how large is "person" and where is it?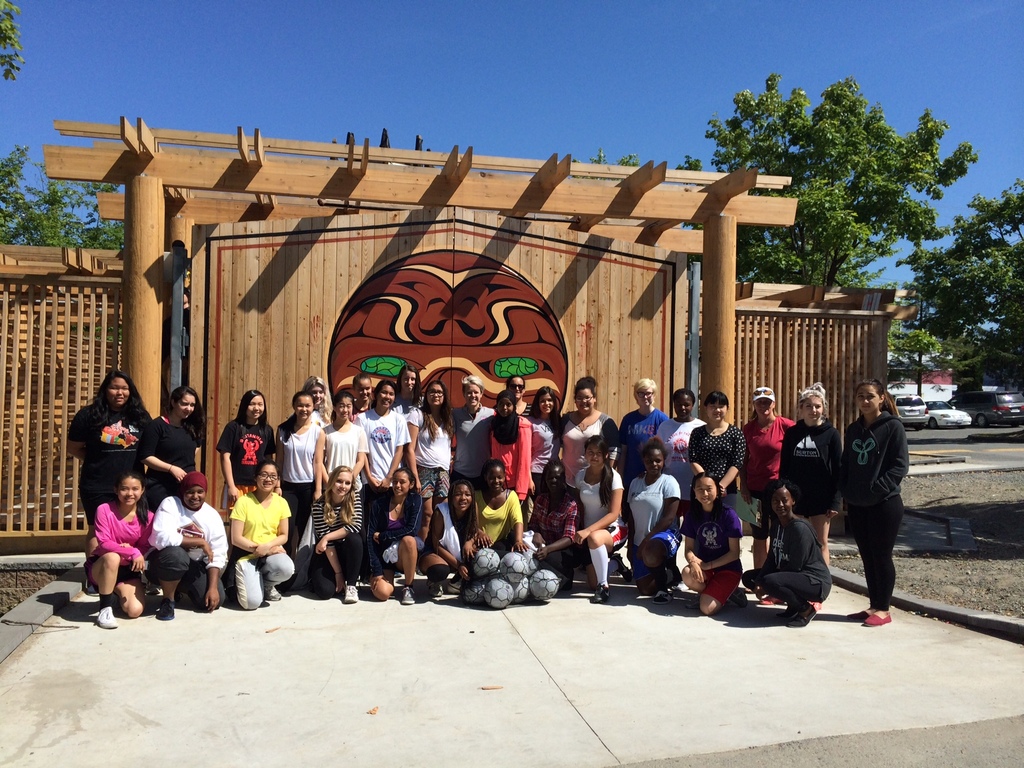
Bounding box: x1=530 y1=468 x2=577 y2=582.
